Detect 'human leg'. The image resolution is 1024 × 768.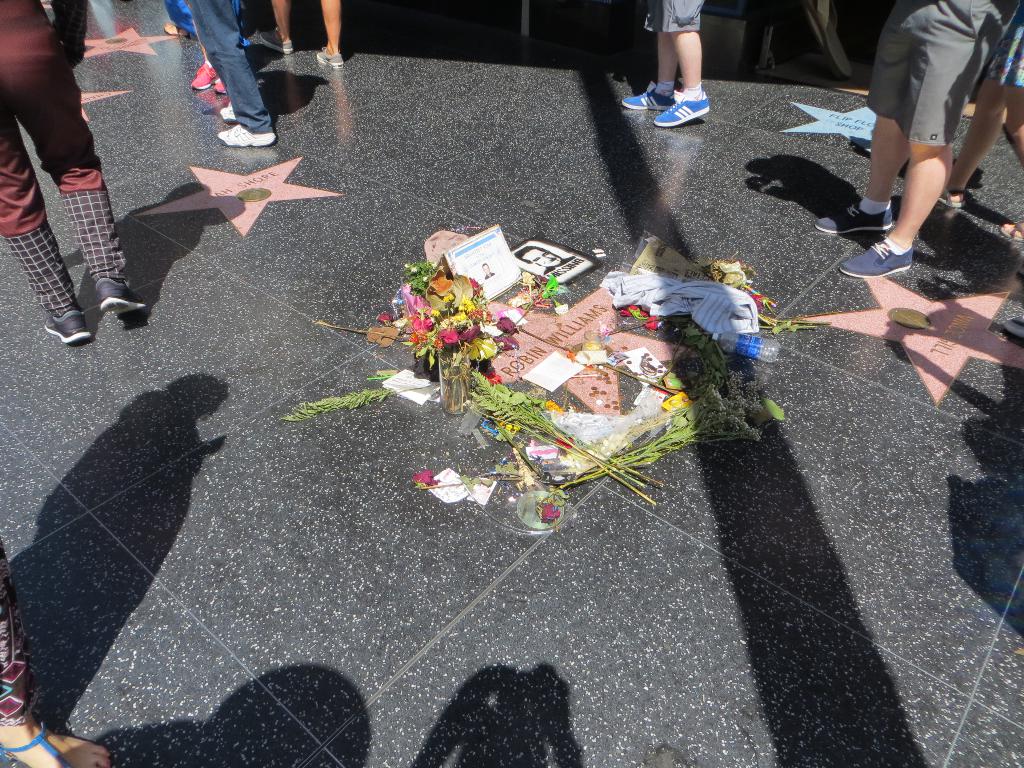
<region>5, 0, 148, 312</region>.
